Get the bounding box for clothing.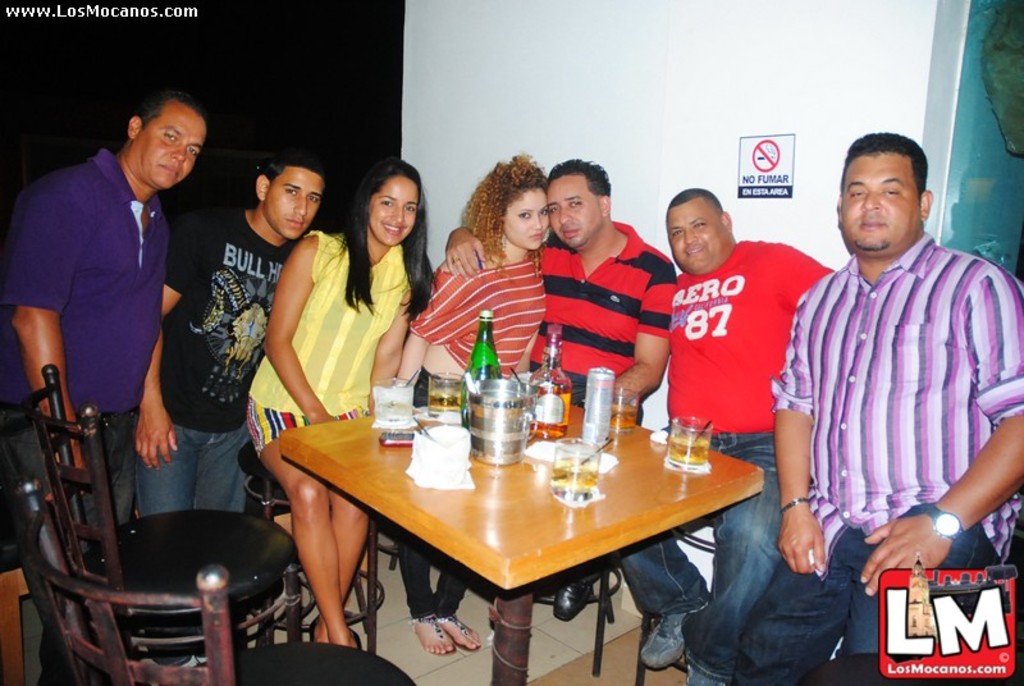
Rect(526, 220, 680, 424).
